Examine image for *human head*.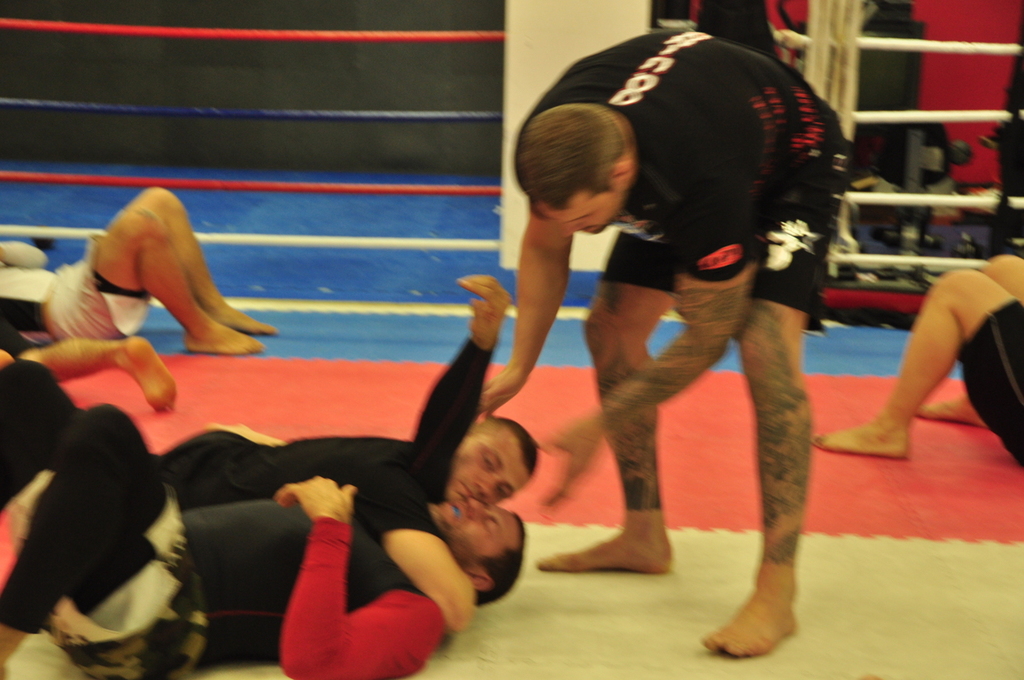
Examination result: (x1=424, y1=498, x2=526, y2=607).
